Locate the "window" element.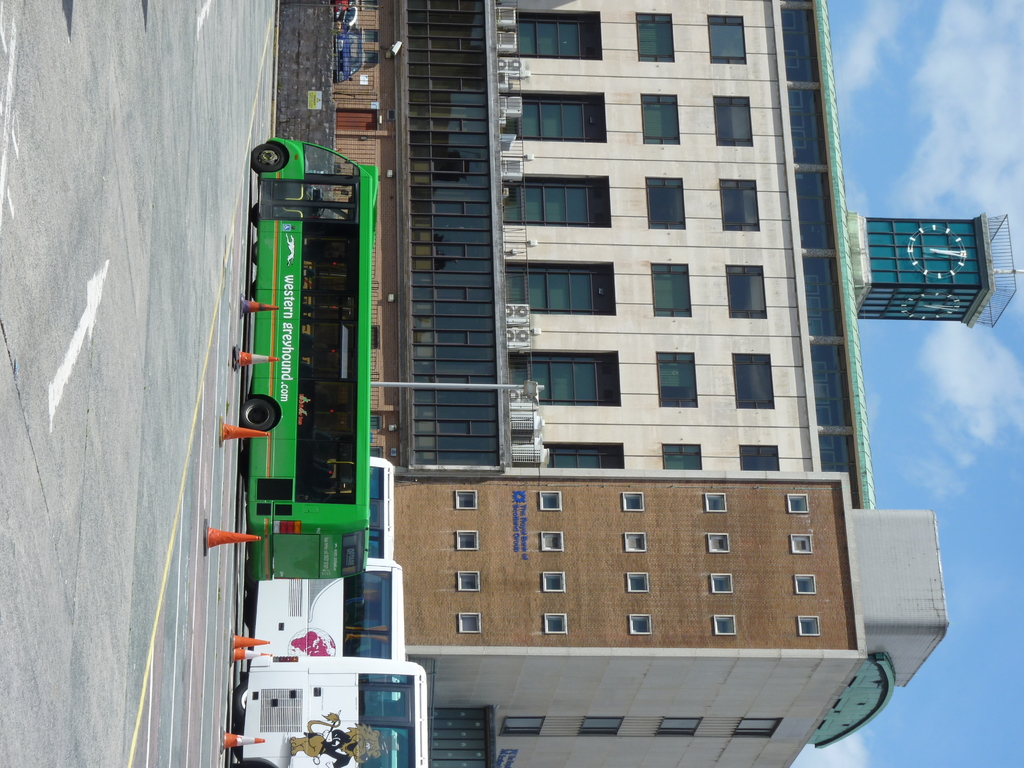
Element bbox: bbox=(504, 263, 612, 314).
